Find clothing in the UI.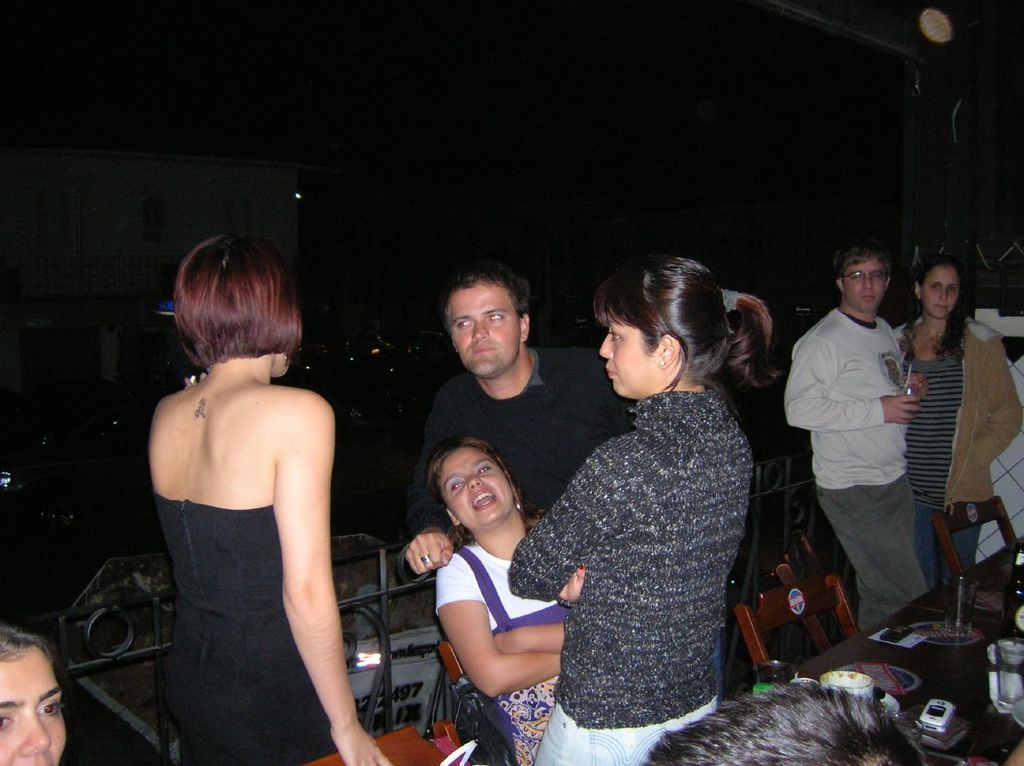
UI element at [x1=770, y1=308, x2=926, y2=628].
